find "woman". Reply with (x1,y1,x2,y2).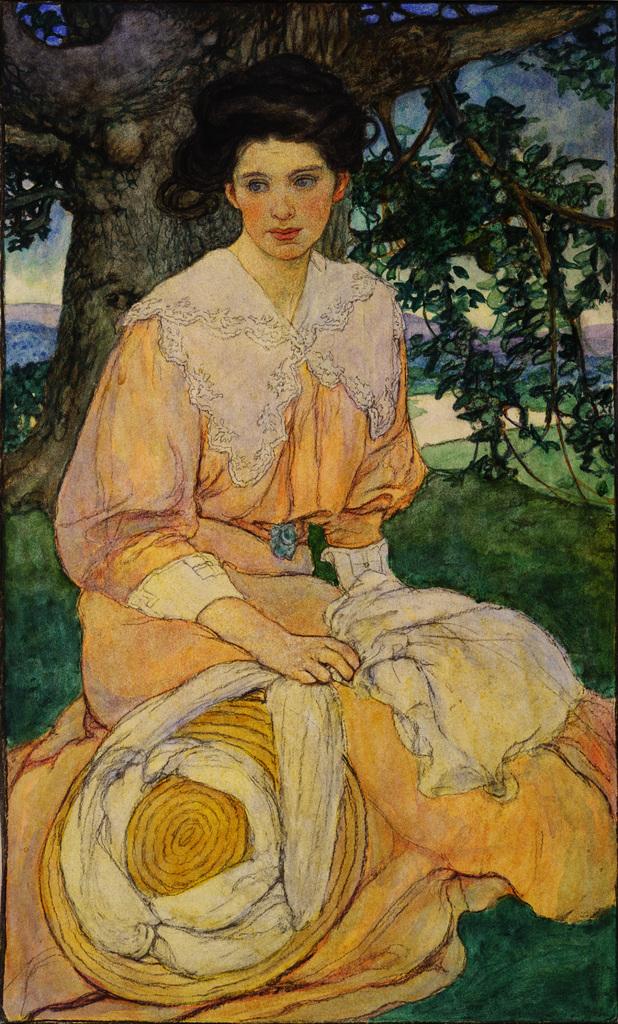
(0,40,617,1022).
